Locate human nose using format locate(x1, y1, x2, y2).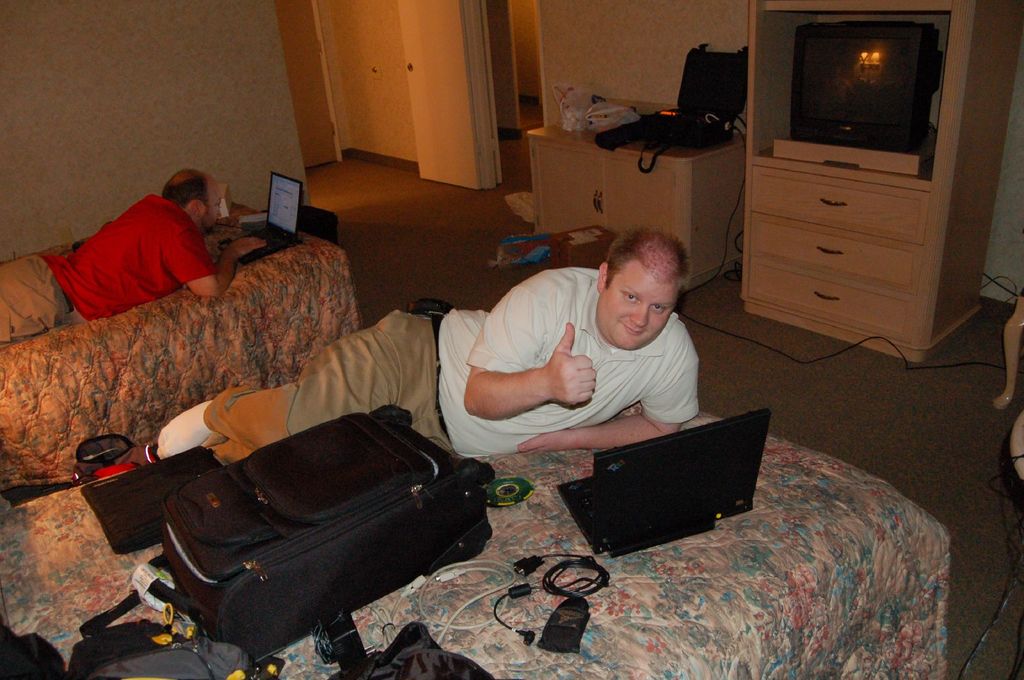
locate(631, 303, 647, 327).
